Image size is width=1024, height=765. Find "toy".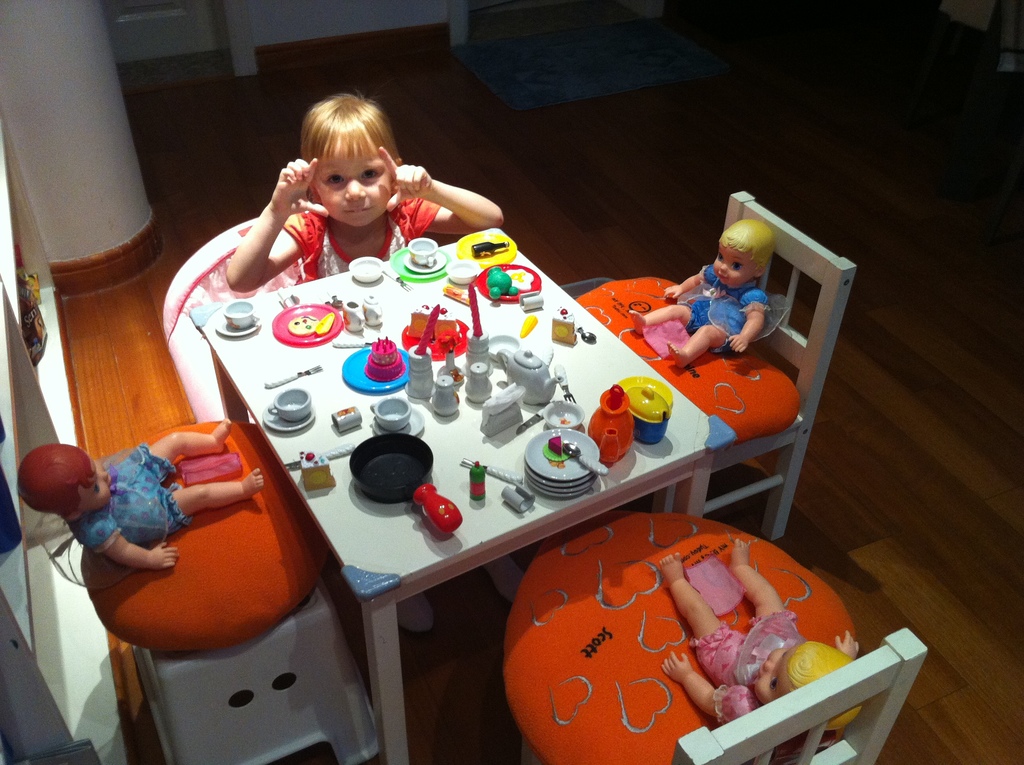
rect(499, 479, 532, 511).
